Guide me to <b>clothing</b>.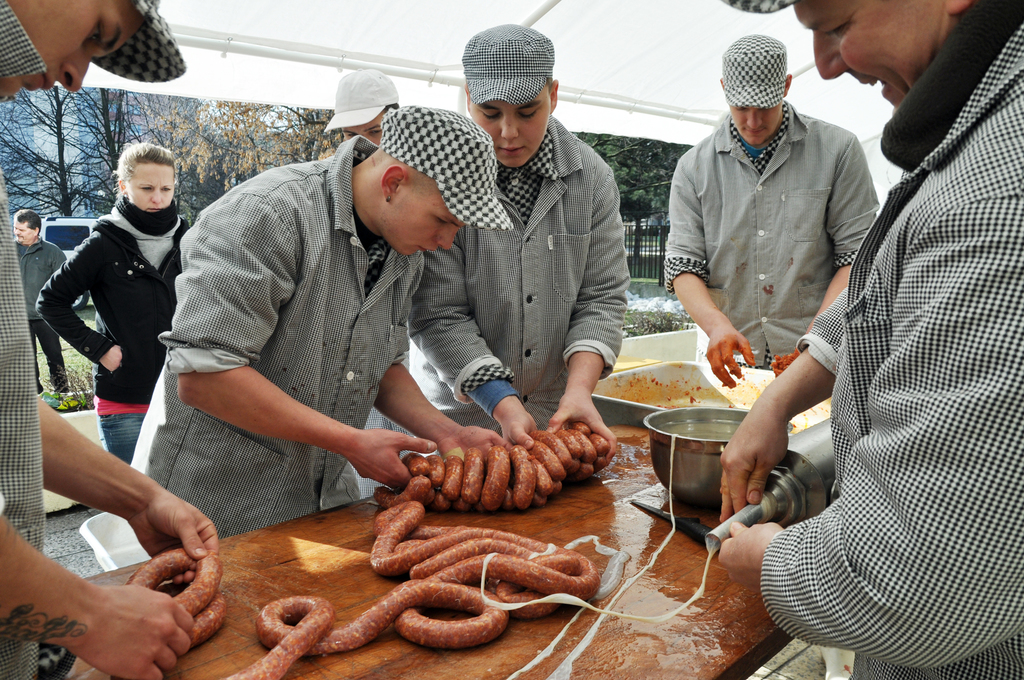
Guidance: 660:98:877:372.
